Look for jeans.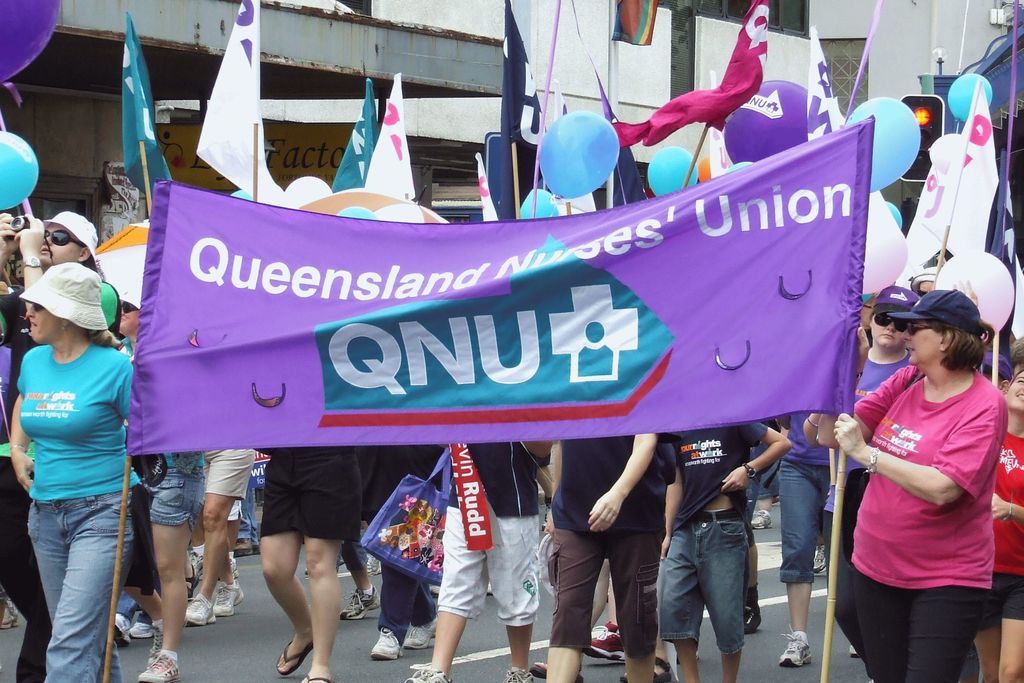
Found: x1=17, y1=486, x2=124, y2=674.
